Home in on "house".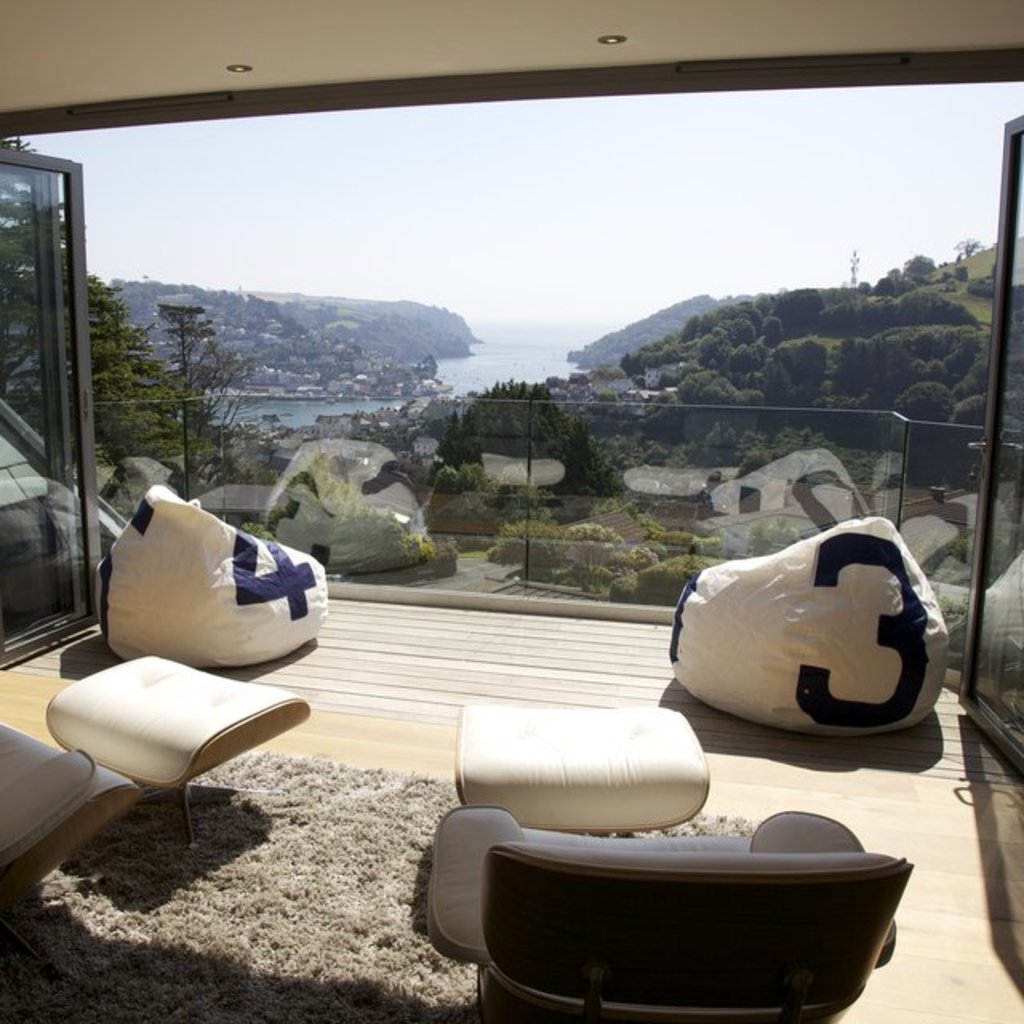
Homed in at l=0, t=0, r=1022, b=1022.
